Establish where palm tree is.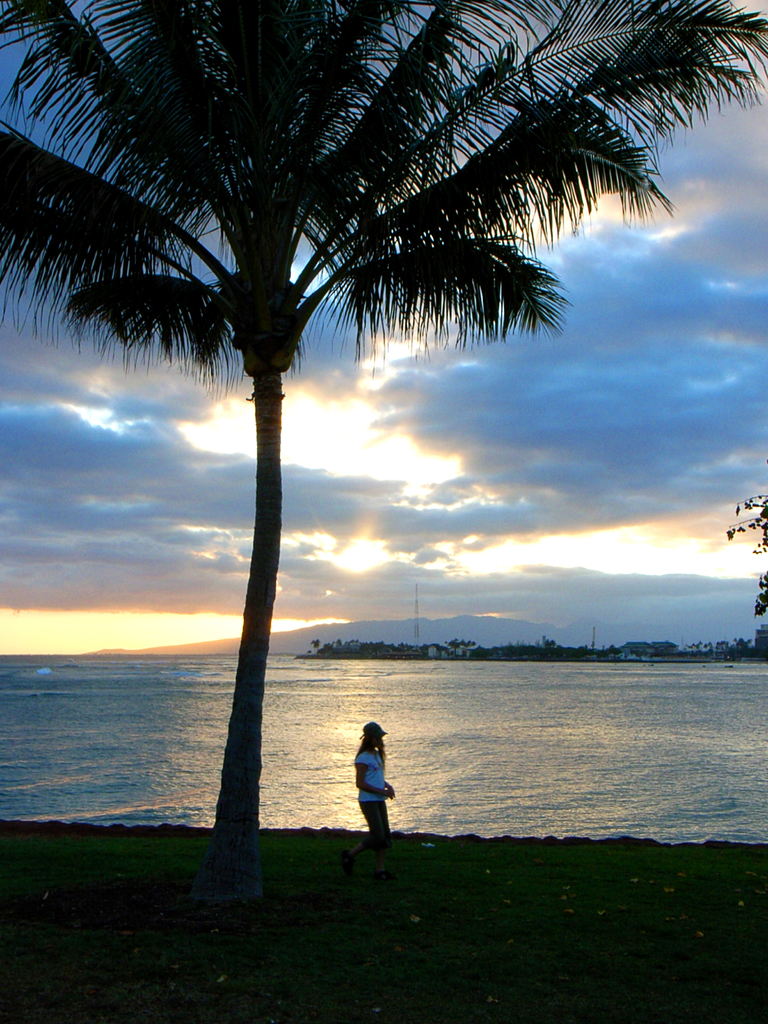
Established at locate(29, 0, 650, 895).
